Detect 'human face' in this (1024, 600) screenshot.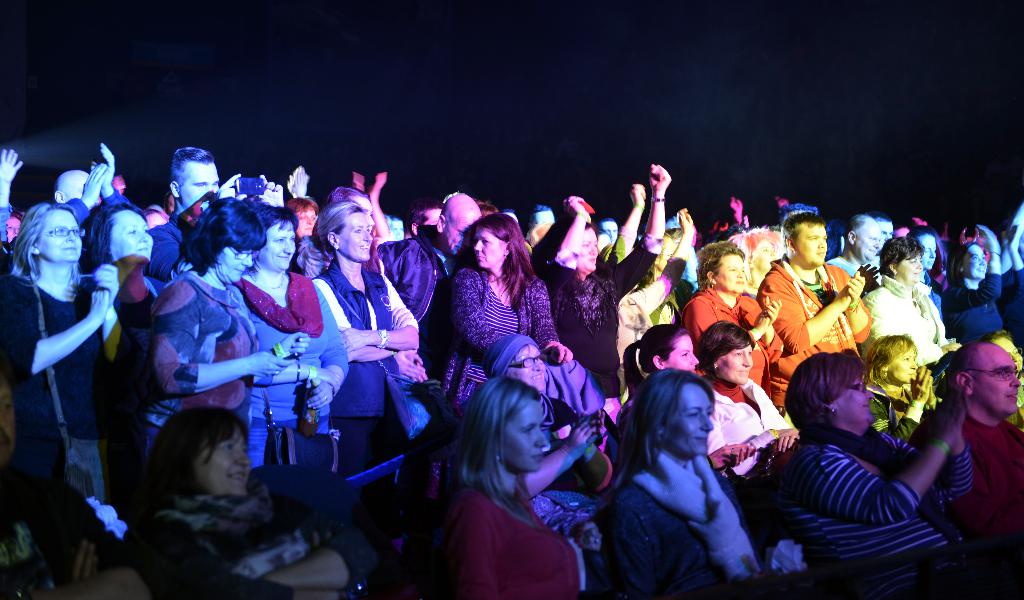
Detection: 657, 374, 712, 458.
